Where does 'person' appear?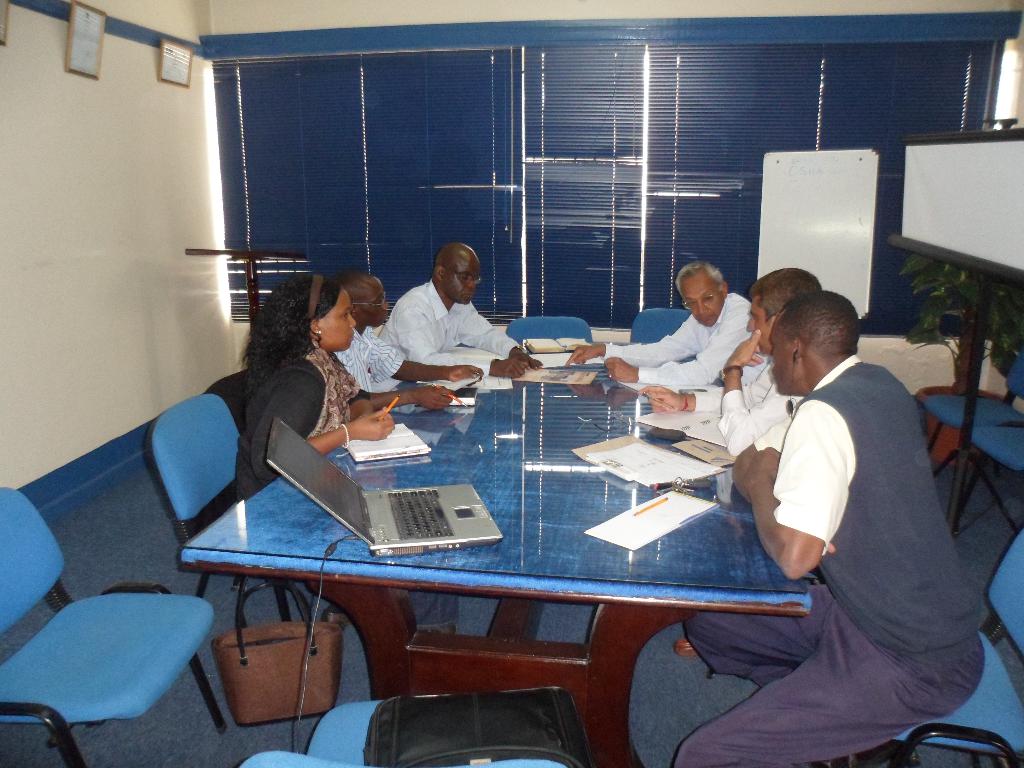
Appears at rect(644, 268, 840, 457).
